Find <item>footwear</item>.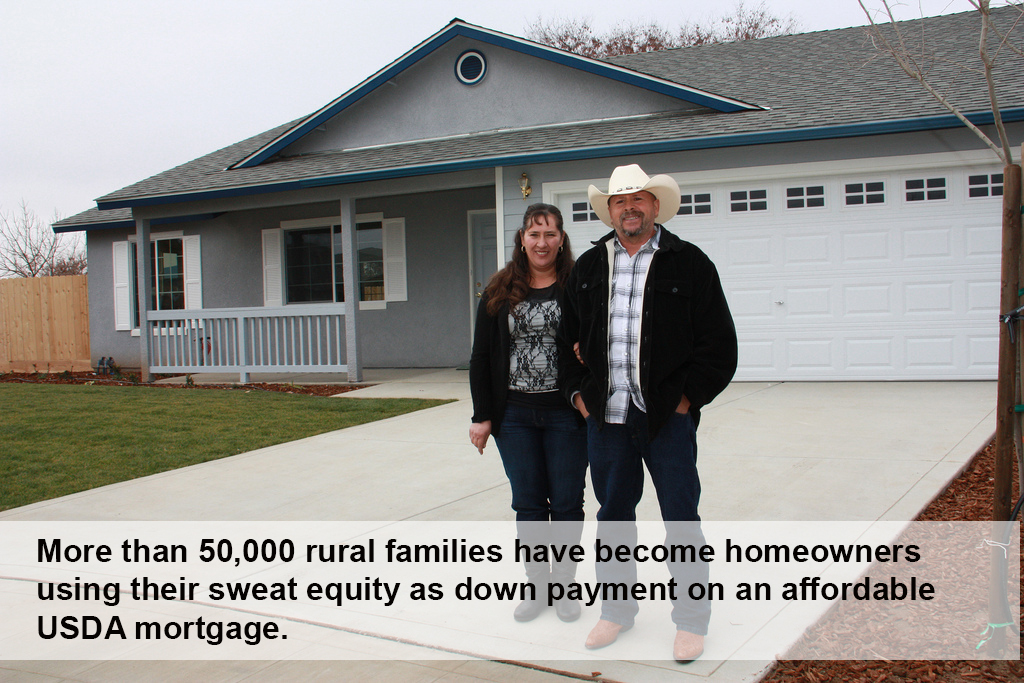
select_region(550, 597, 579, 622).
